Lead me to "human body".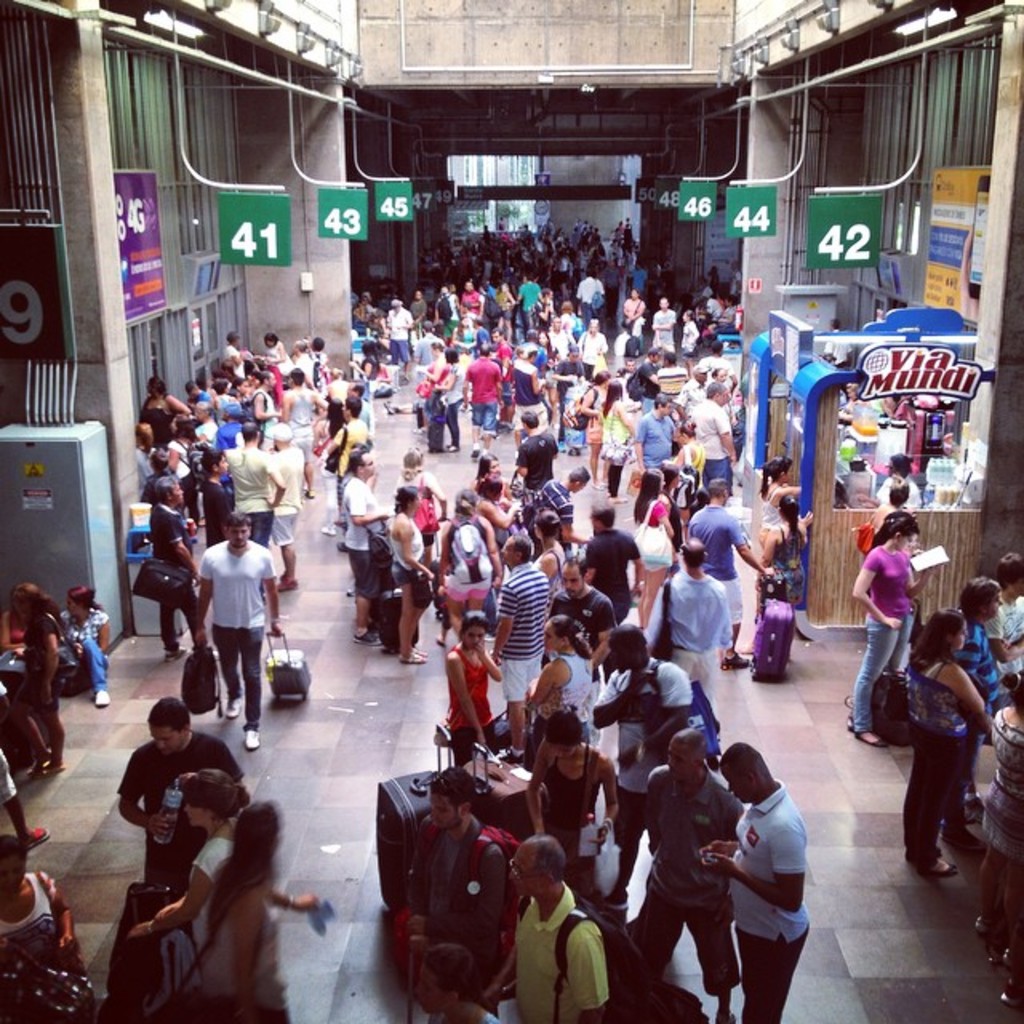
Lead to 758 491 819 624.
